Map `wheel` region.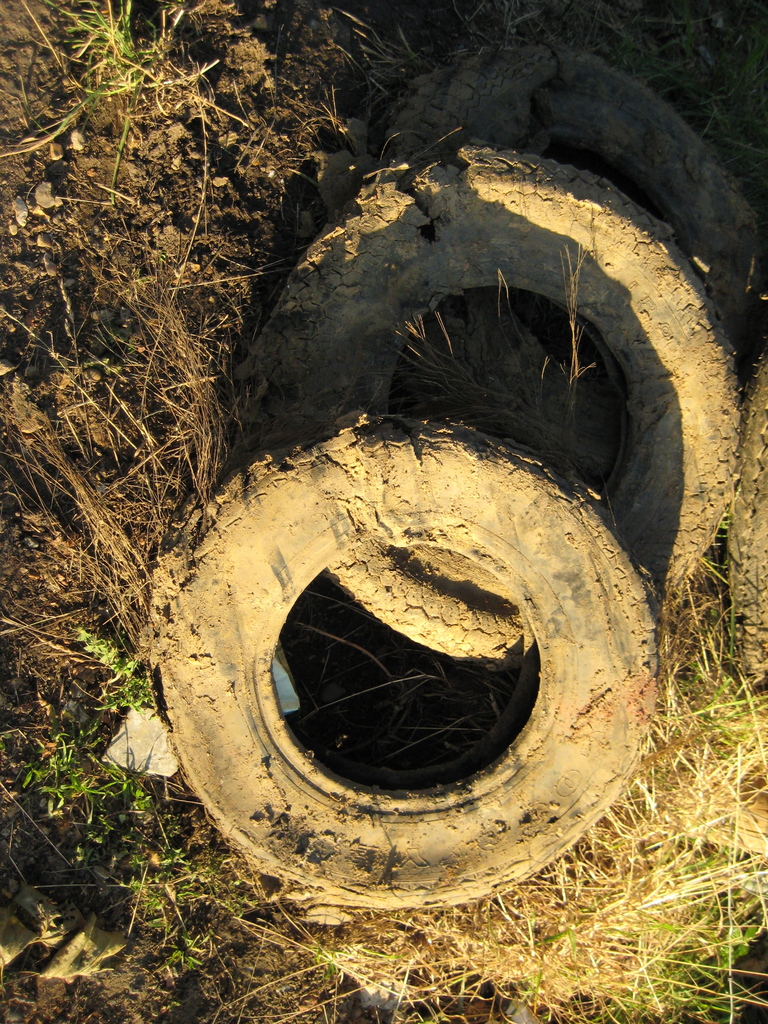
Mapped to [left=723, top=358, right=767, bottom=689].
